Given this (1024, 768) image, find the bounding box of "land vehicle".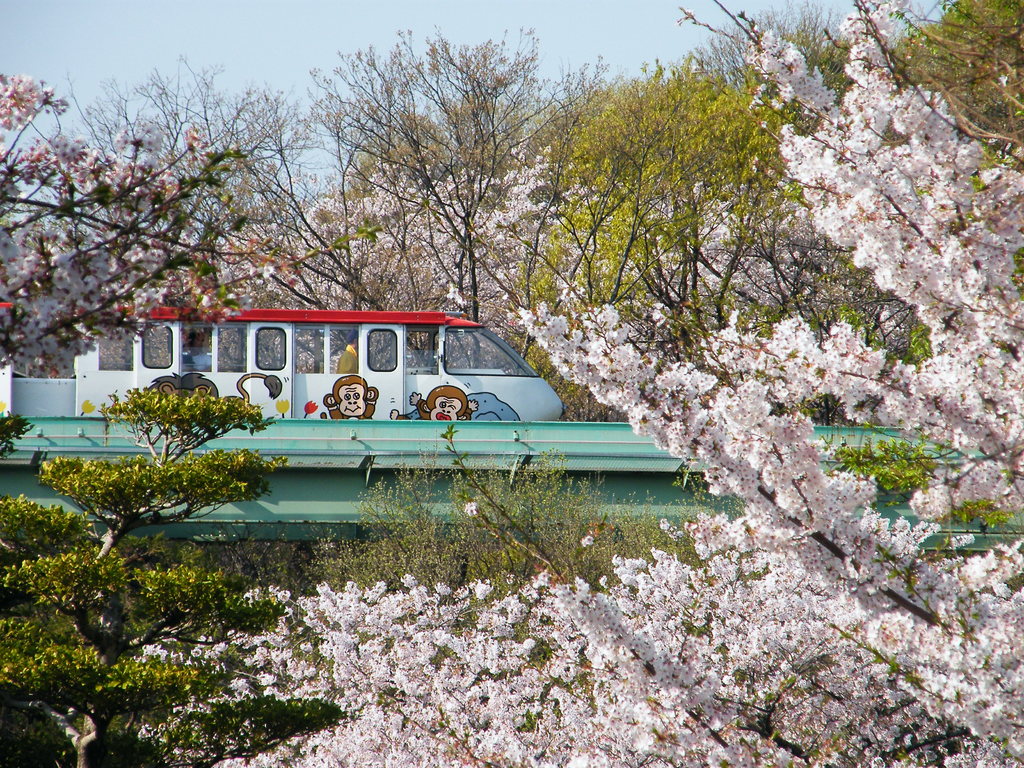
0/294/568/418.
